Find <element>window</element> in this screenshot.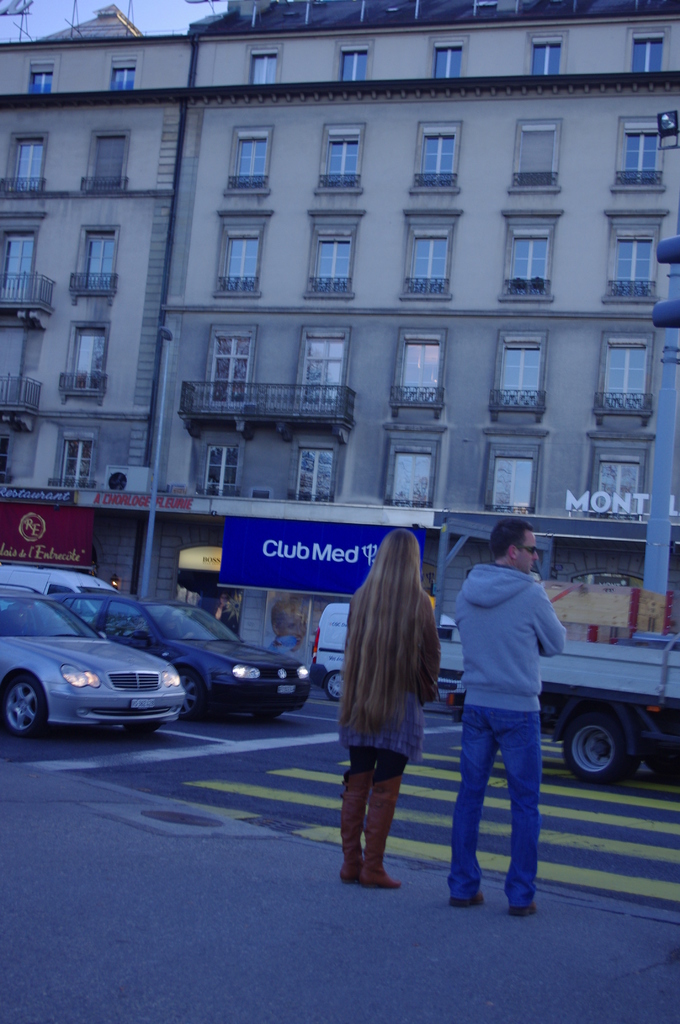
The bounding box for <element>window</element> is 15,132,36,196.
